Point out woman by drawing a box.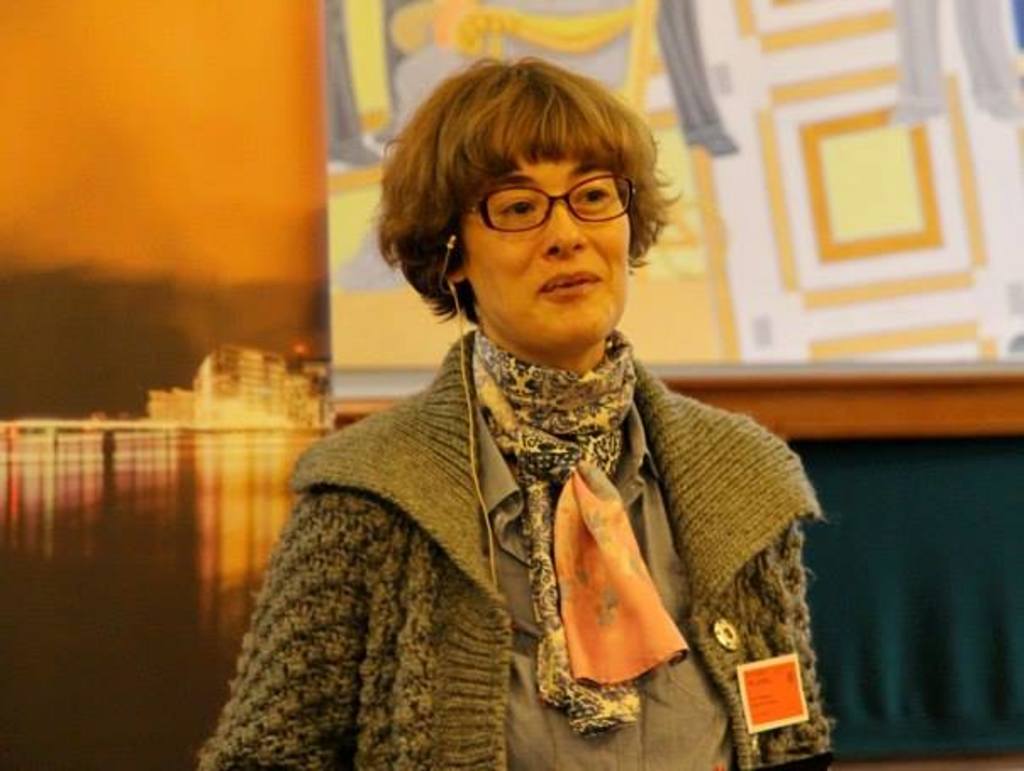
locate(198, 105, 831, 751).
